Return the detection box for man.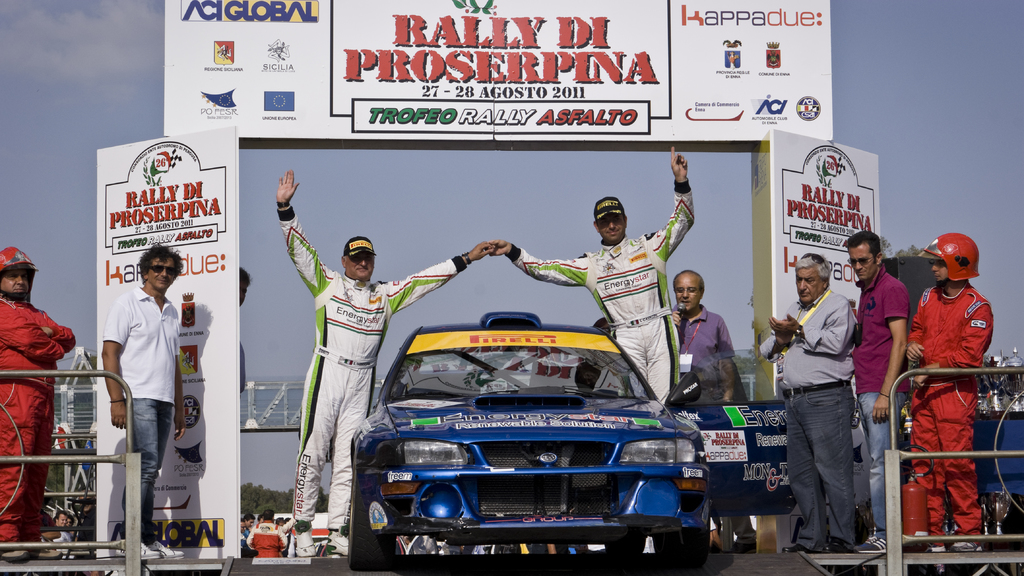
(x1=672, y1=268, x2=740, y2=546).
